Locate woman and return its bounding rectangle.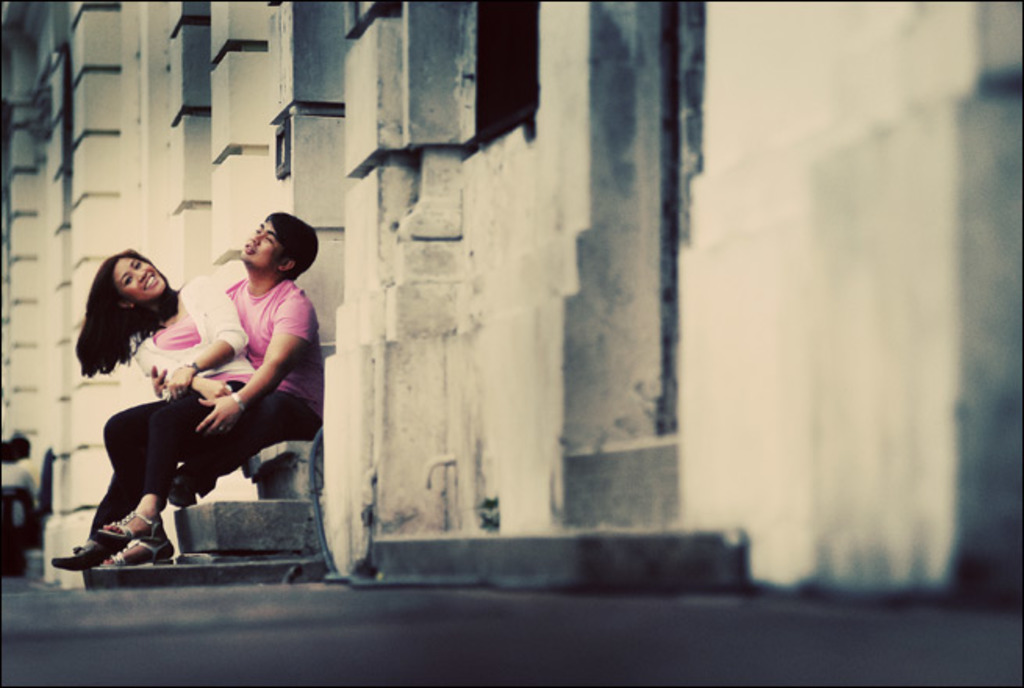
<box>81,211,316,574</box>.
